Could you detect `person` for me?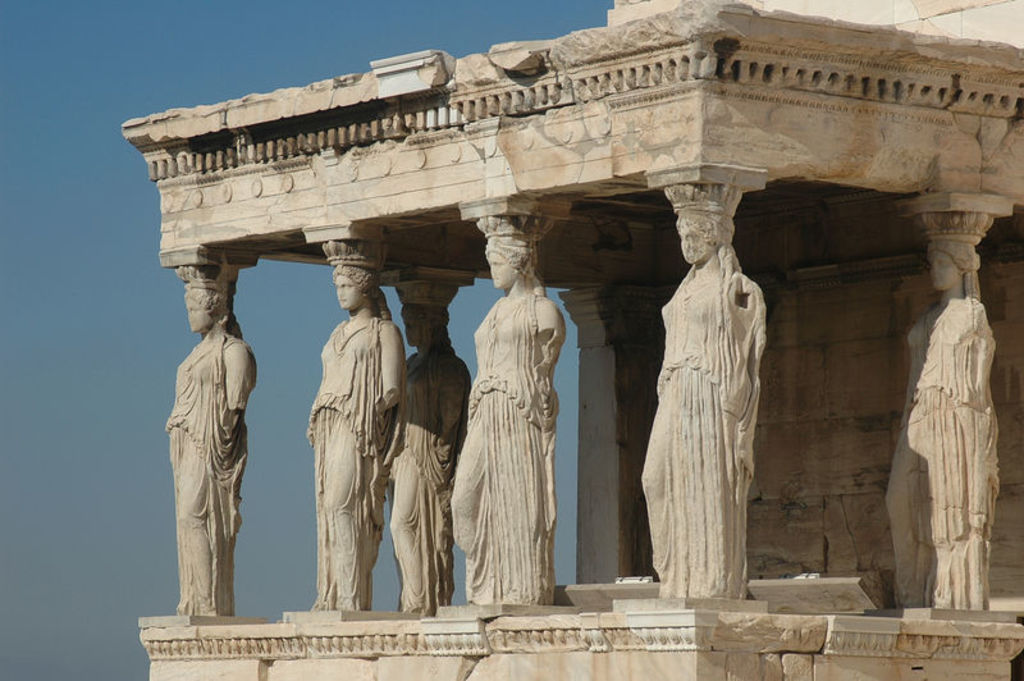
Detection result: locate(387, 306, 472, 616).
